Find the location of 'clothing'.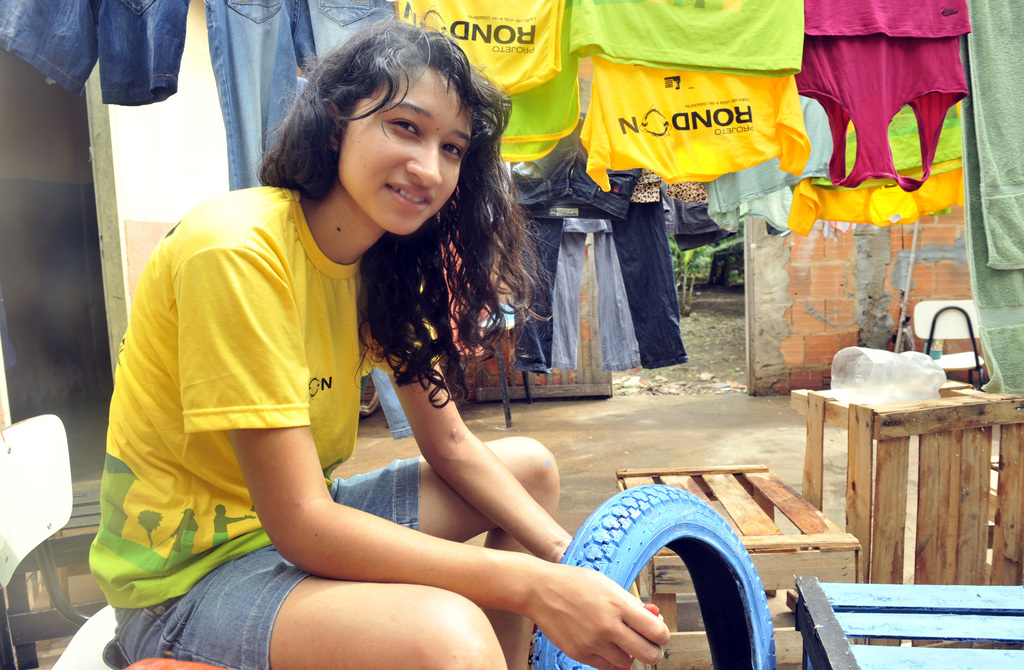
Location: <box>206,0,387,197</box>.
